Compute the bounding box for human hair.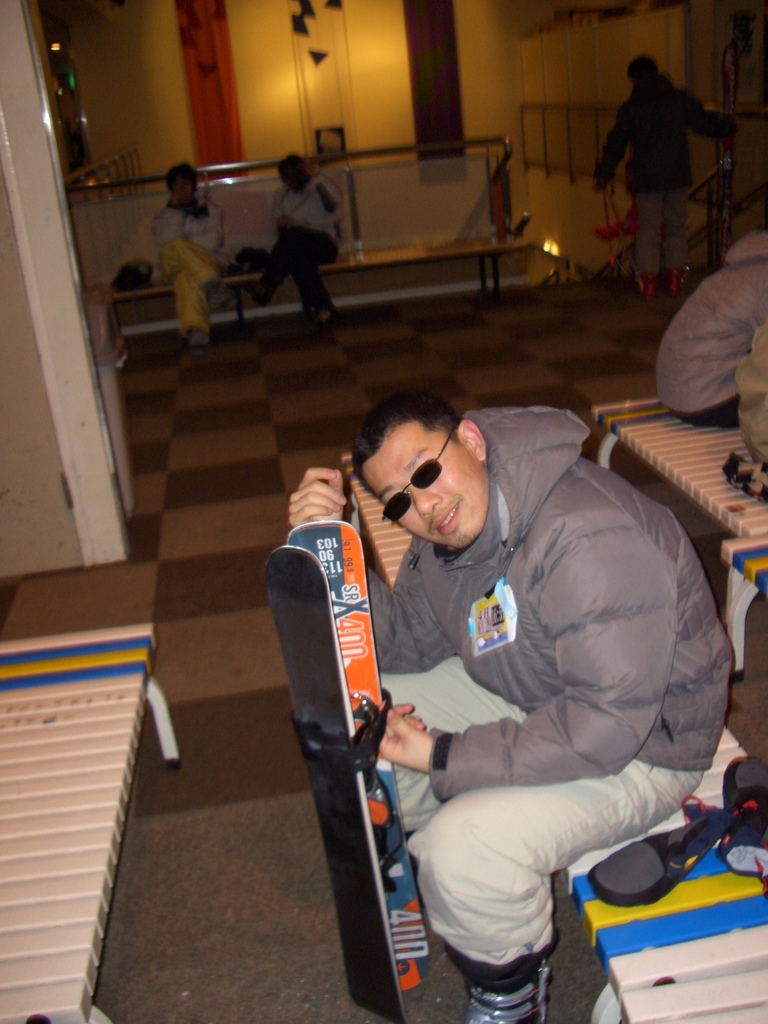
157 161 198 200.
